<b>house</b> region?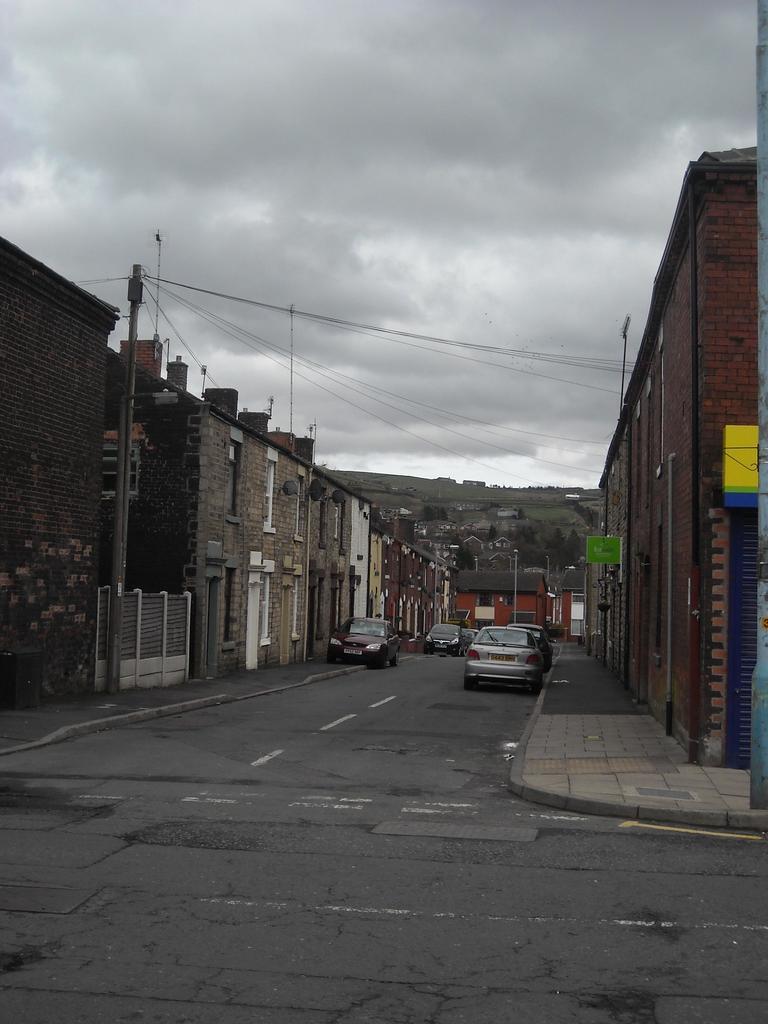
locate(614, 141, 767, 773)
